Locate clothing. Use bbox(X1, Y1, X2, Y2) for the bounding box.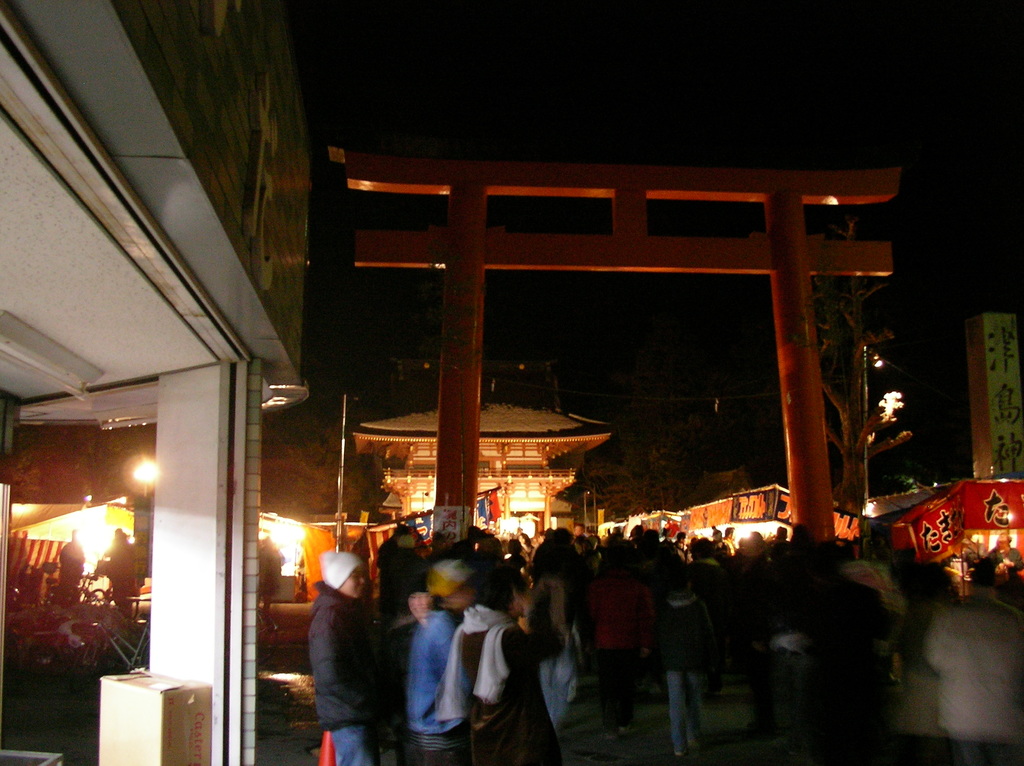
bbox(446, 602, 539, 765).
